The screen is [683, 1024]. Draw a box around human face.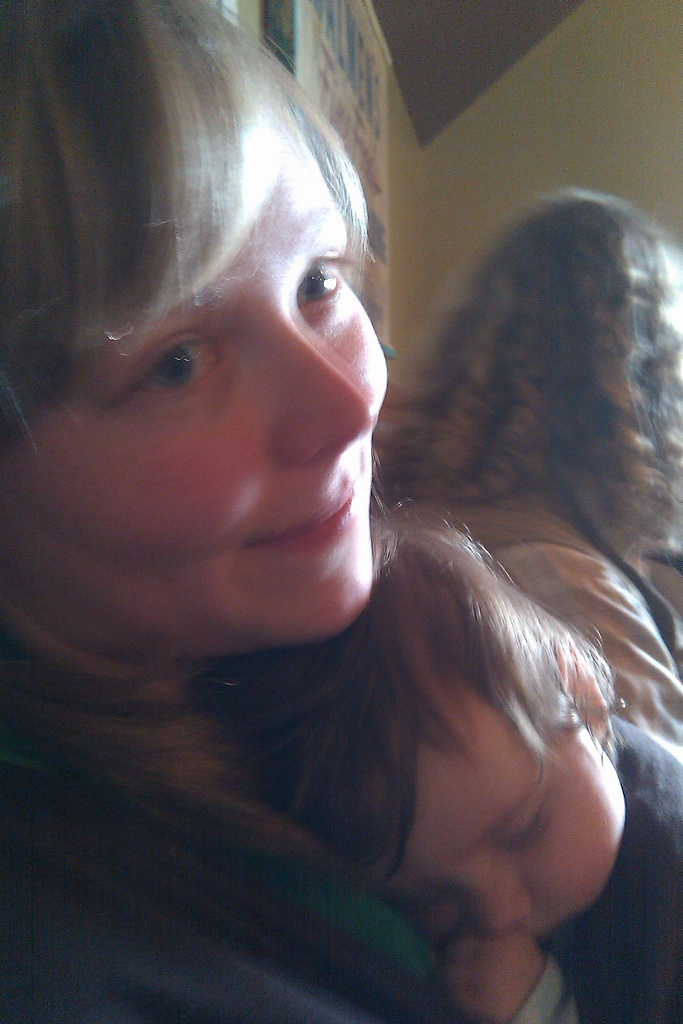
pyautogui.locateOnScreen(365, 678, 624, 940).
